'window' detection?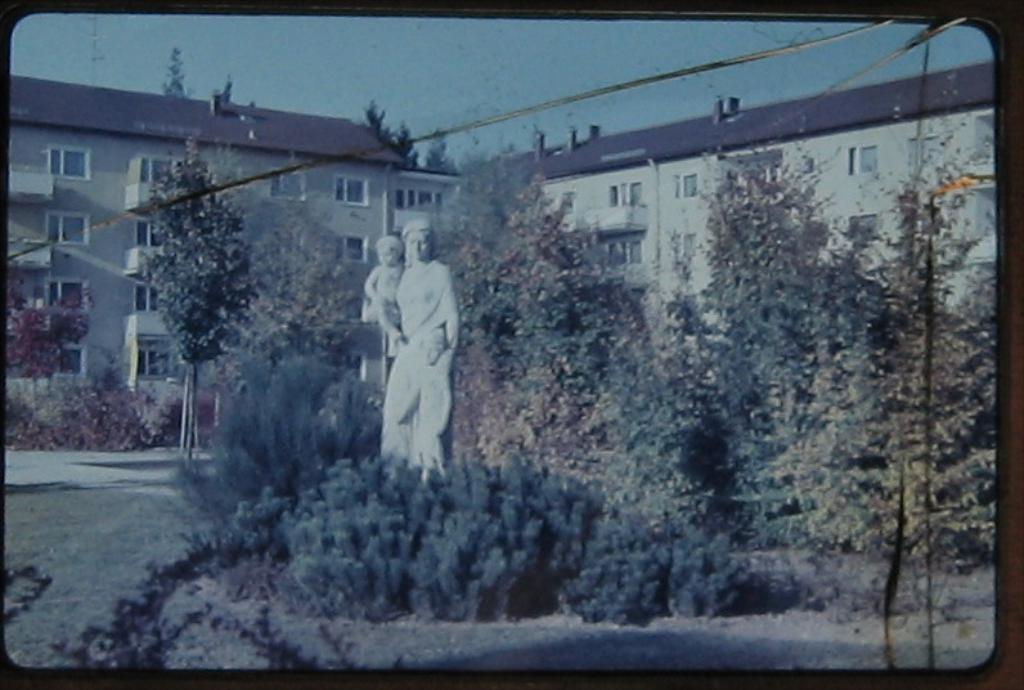
606 180 643 207
